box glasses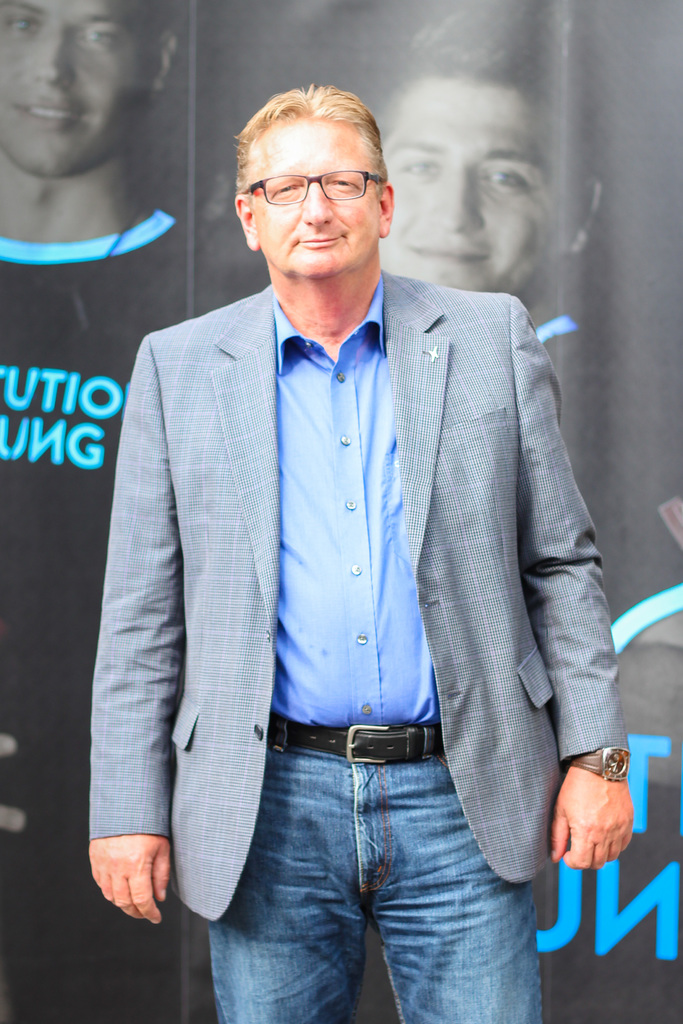
<box>229,156,384,203</box>
